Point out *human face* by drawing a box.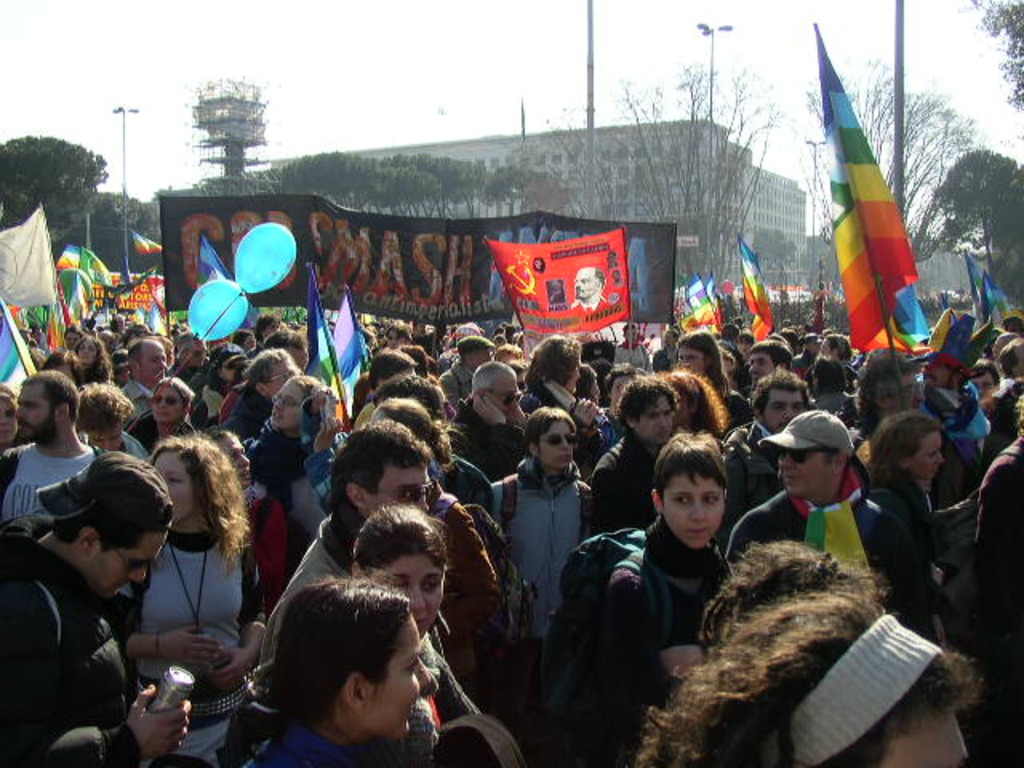
left=373, top=466, right=429, bottom=512.
